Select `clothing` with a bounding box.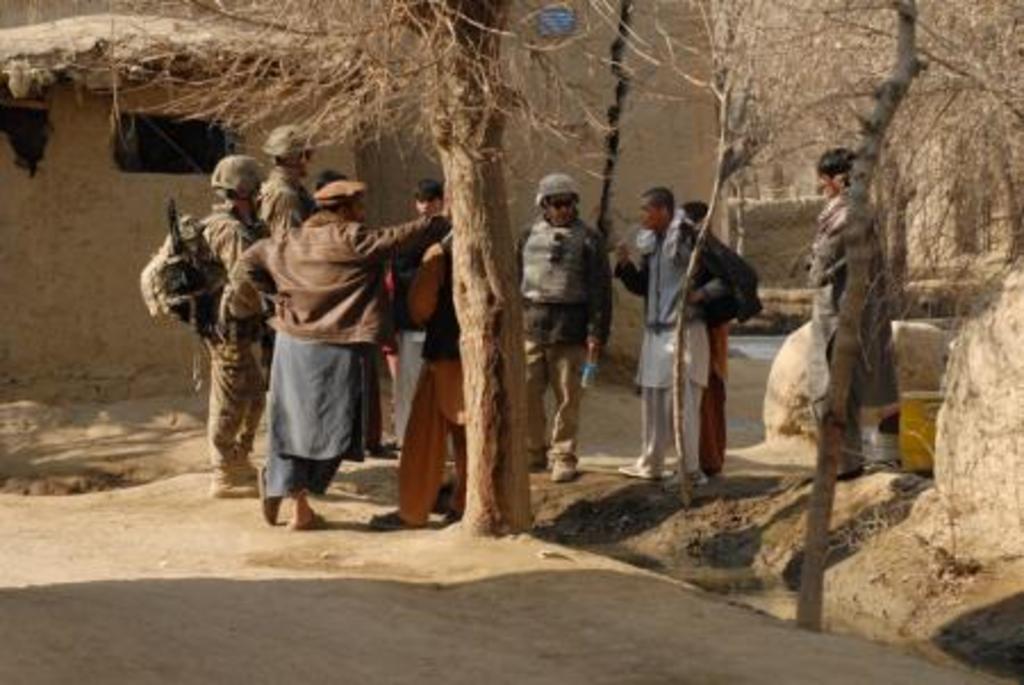
[189,198,269,469].
